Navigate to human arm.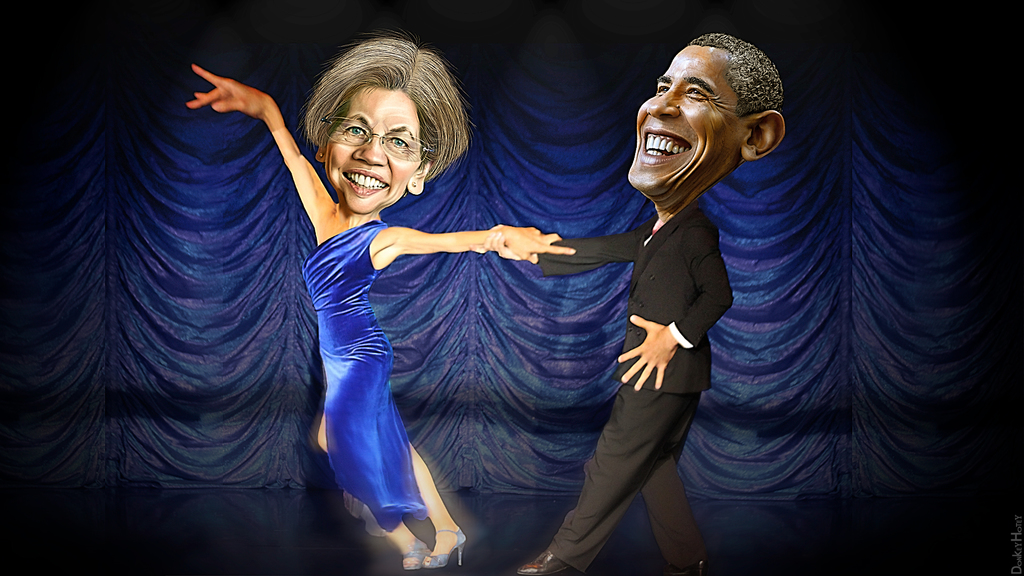
Navigation target: box(368, 214, 568, 272).
